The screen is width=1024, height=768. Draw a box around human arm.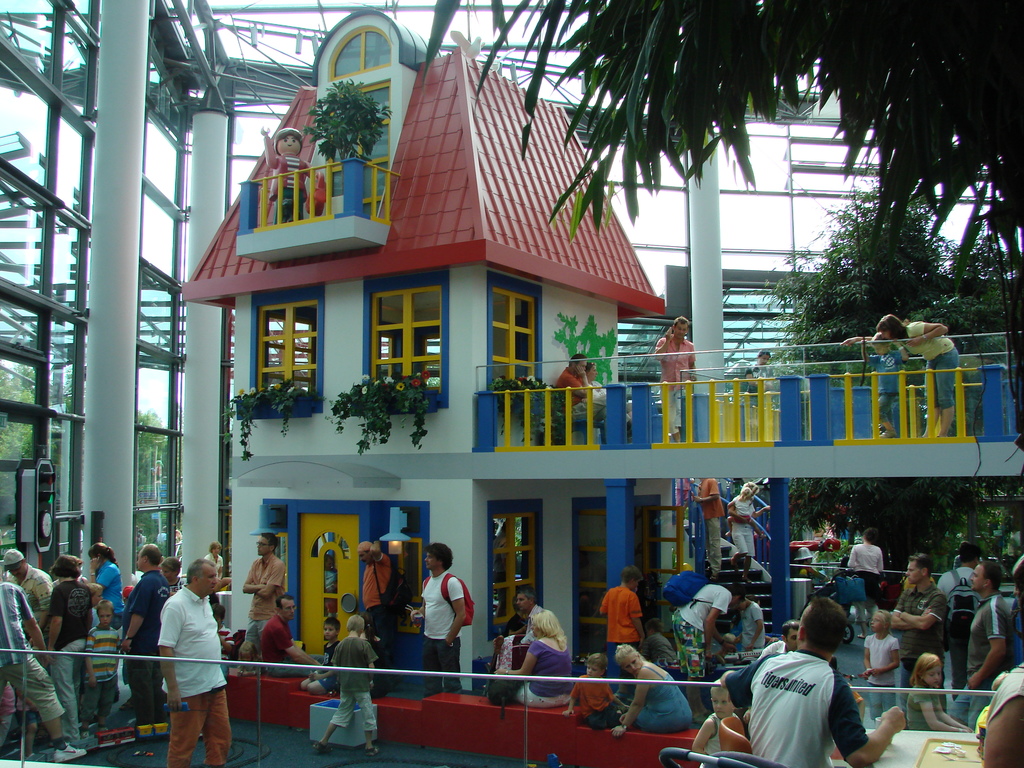
BBox(561, 678, 579, 716).
